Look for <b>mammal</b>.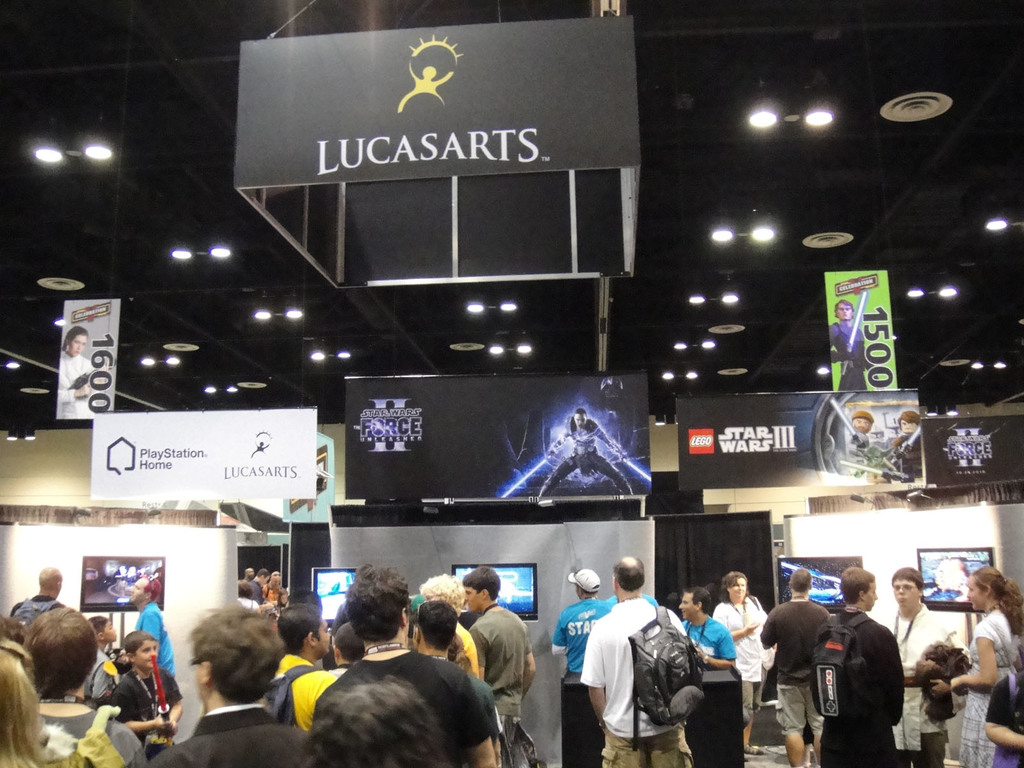
Found: [129, 573, 178, 674].
